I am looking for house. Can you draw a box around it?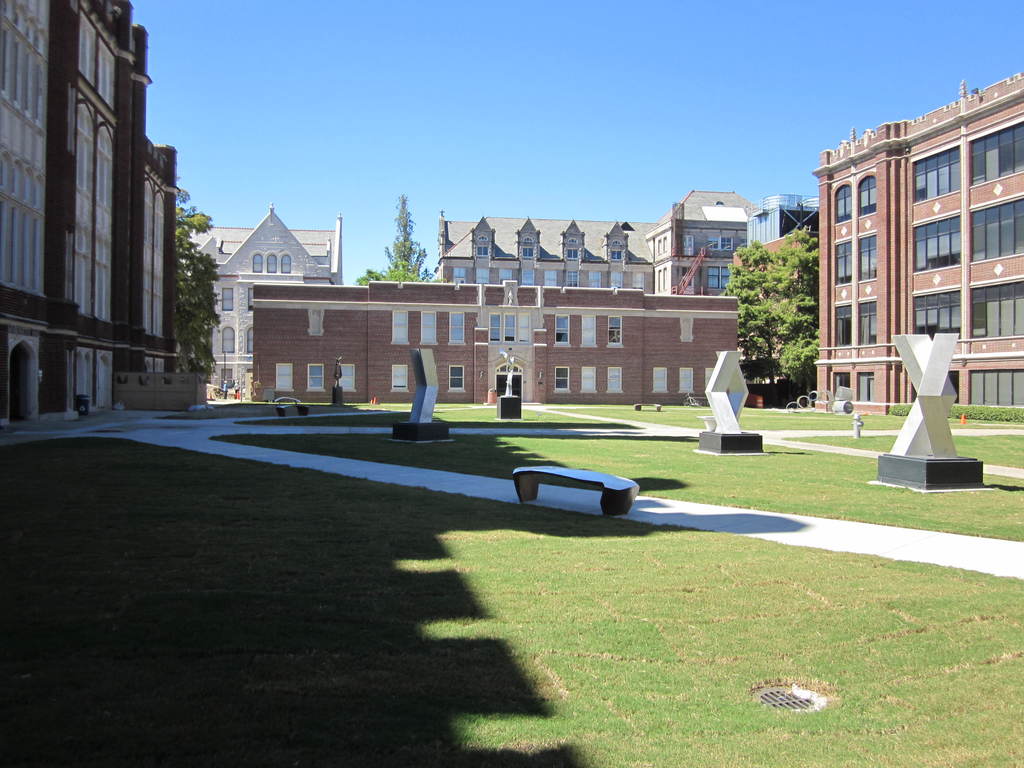
Sure, the bounding box is bbox=(191, 200, 796, 415).
